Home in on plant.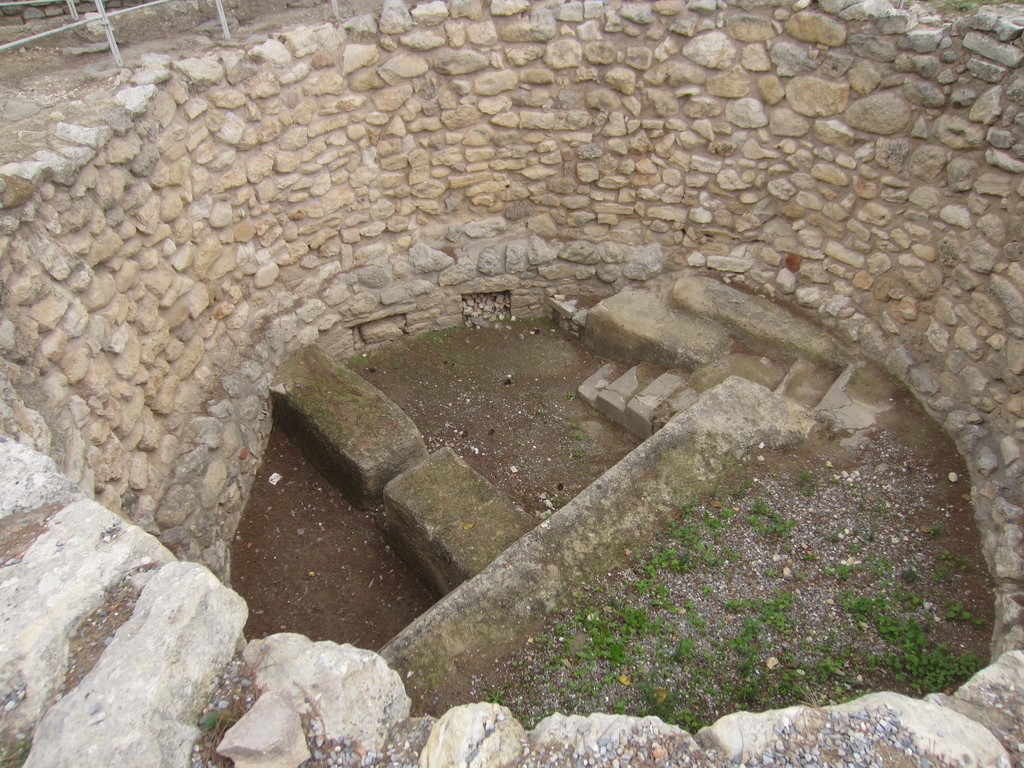
Homed in at region(923, 524, 941, 543).
